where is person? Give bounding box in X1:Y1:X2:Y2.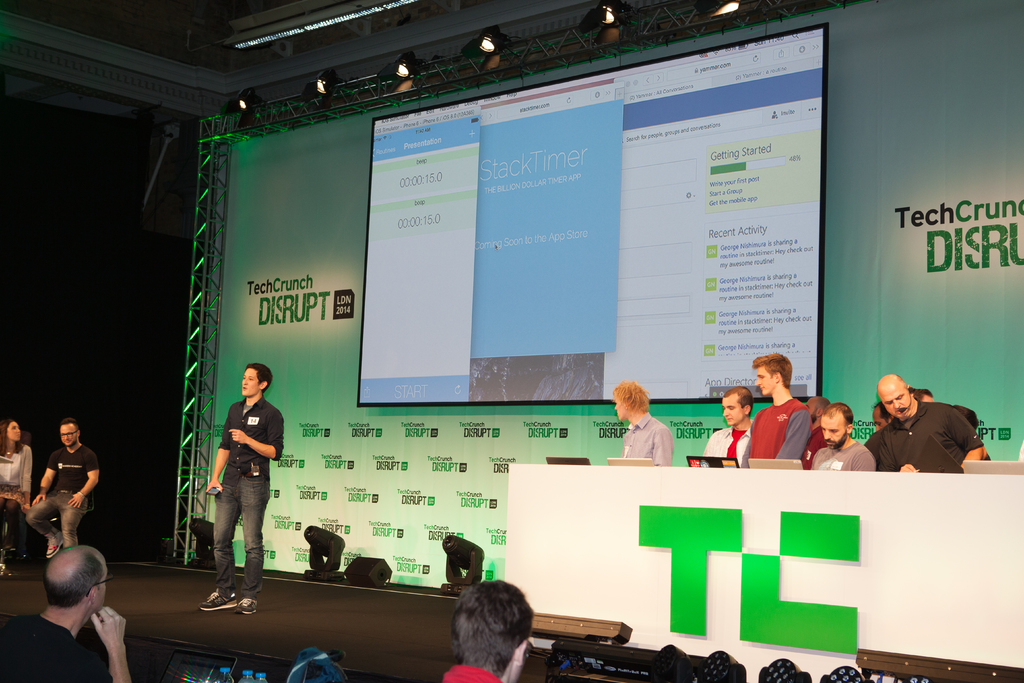
0:419:33:533.
